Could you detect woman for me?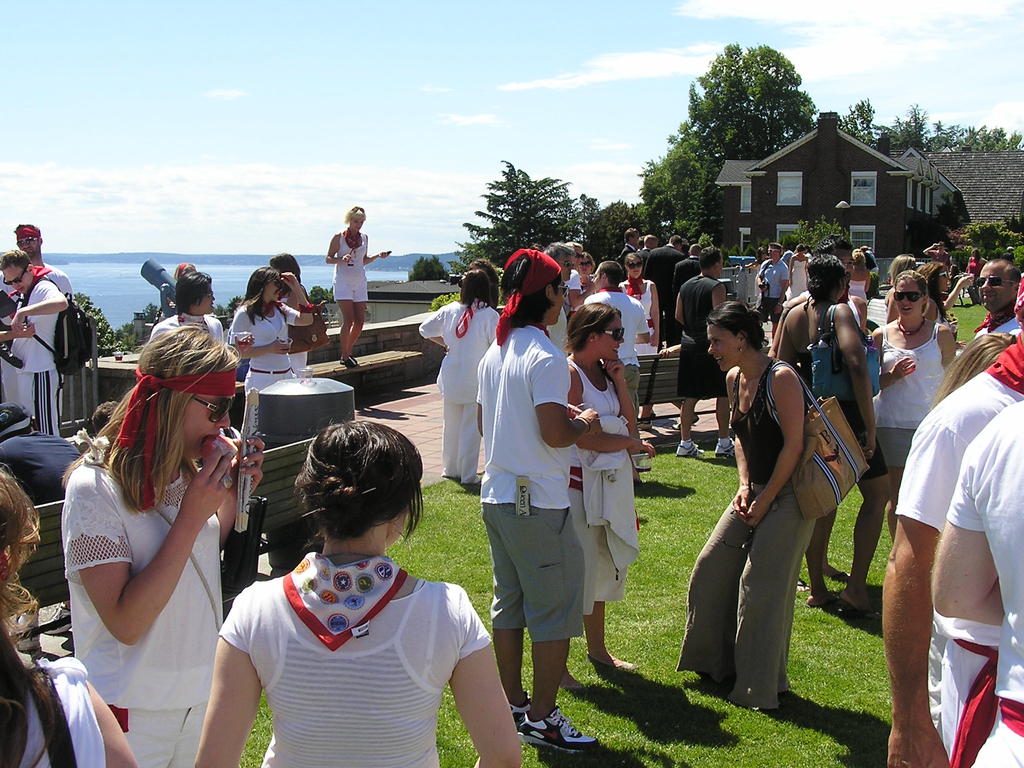
Detection result: 191,418,527,765.
